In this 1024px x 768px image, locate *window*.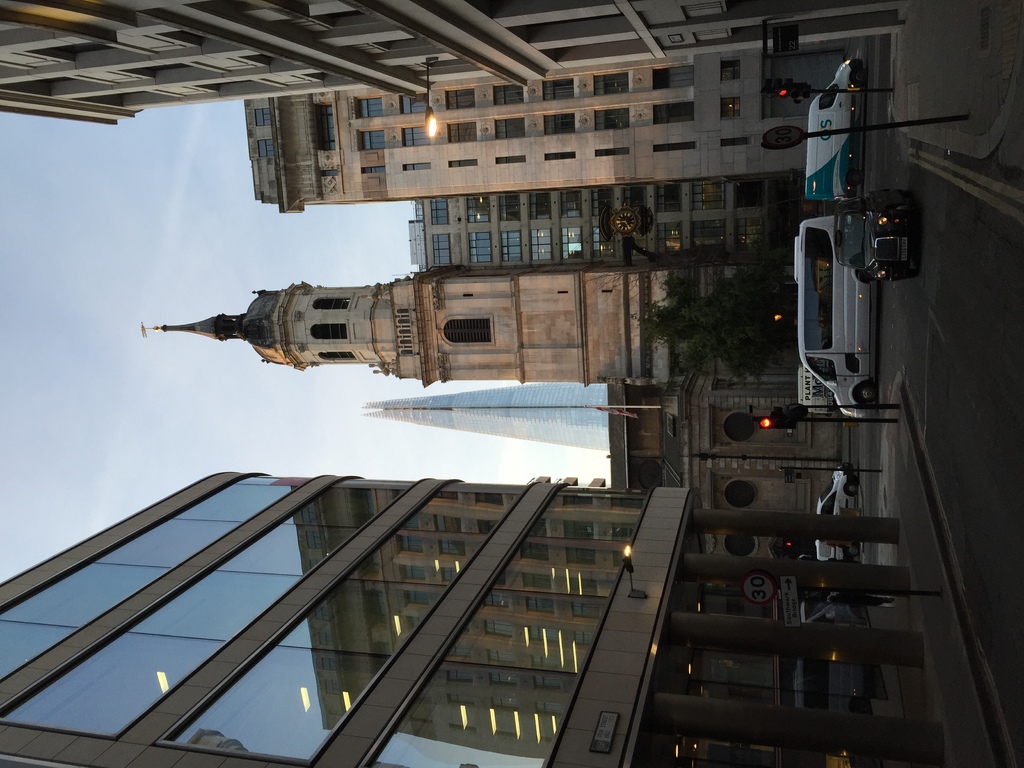
Bounding box: 503:228:521:261.
